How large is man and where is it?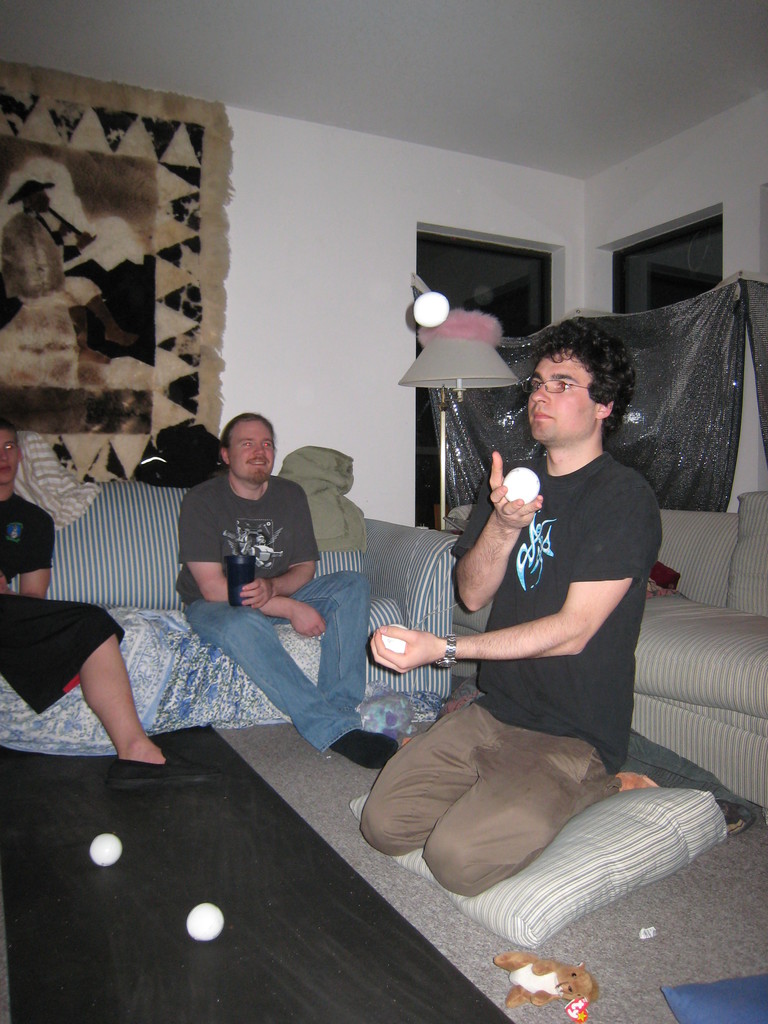
Bounding box: 382/358/685/906.
